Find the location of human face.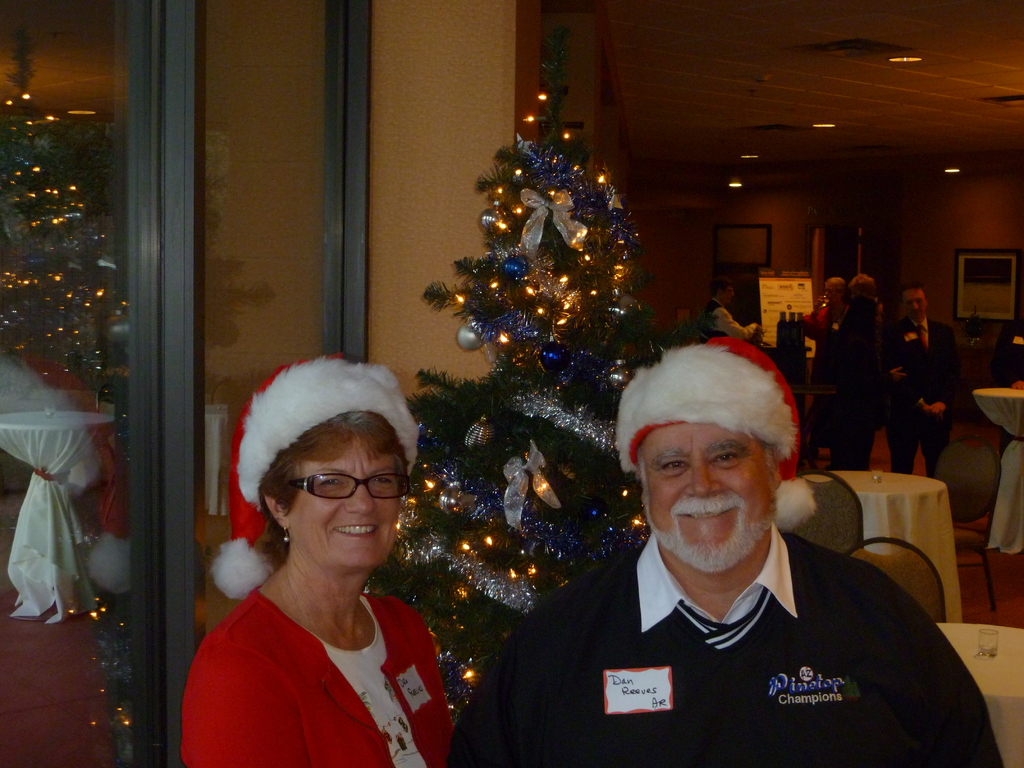
Location: {"x1": 906, "y1": 286, "x2": 927, "y2": 318}.
